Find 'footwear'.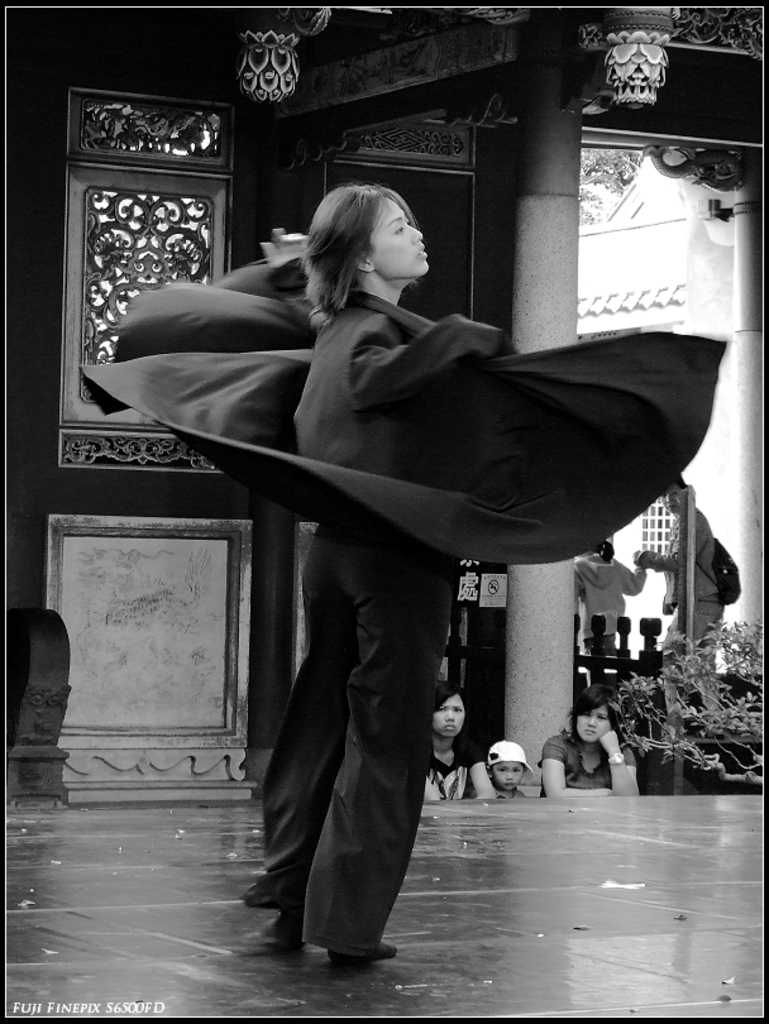
box(252, 927, 293, 951).
